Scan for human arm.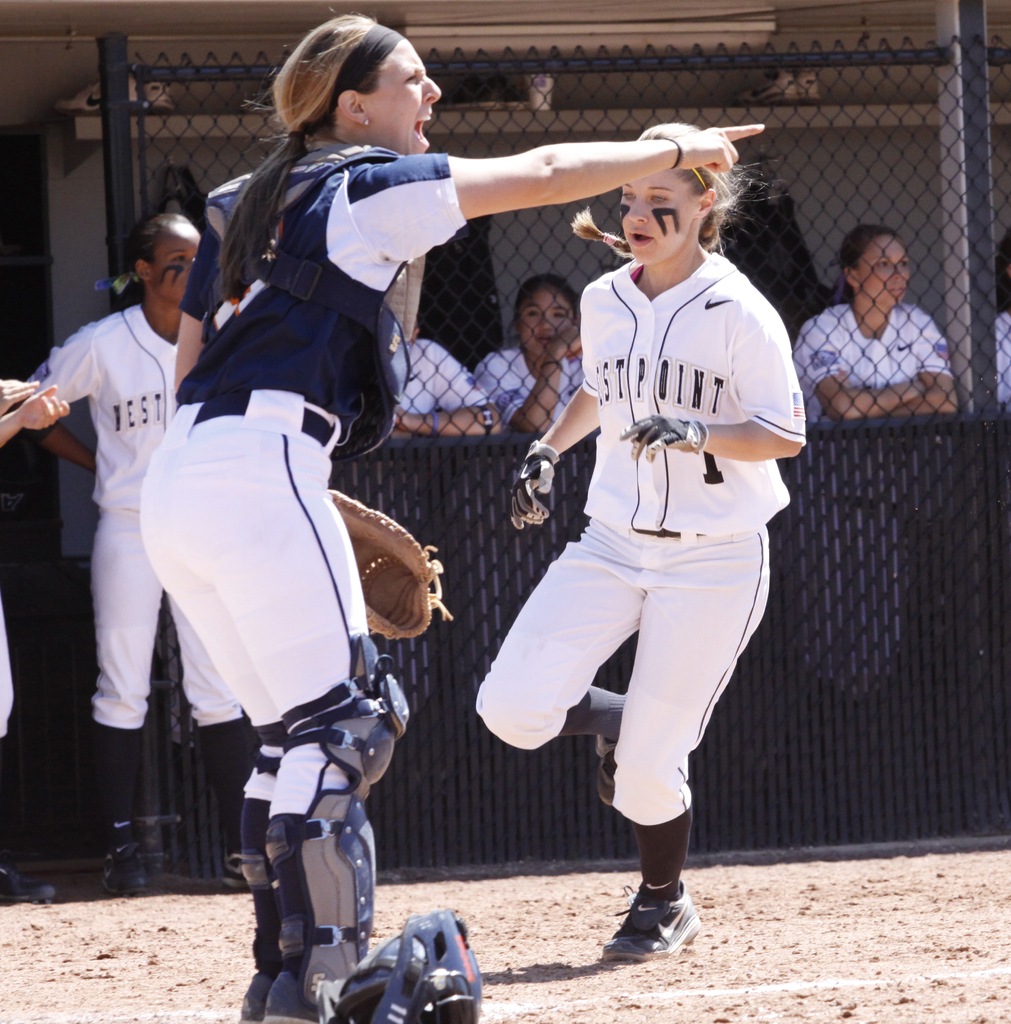
Scan result: [415,107,750,285].
